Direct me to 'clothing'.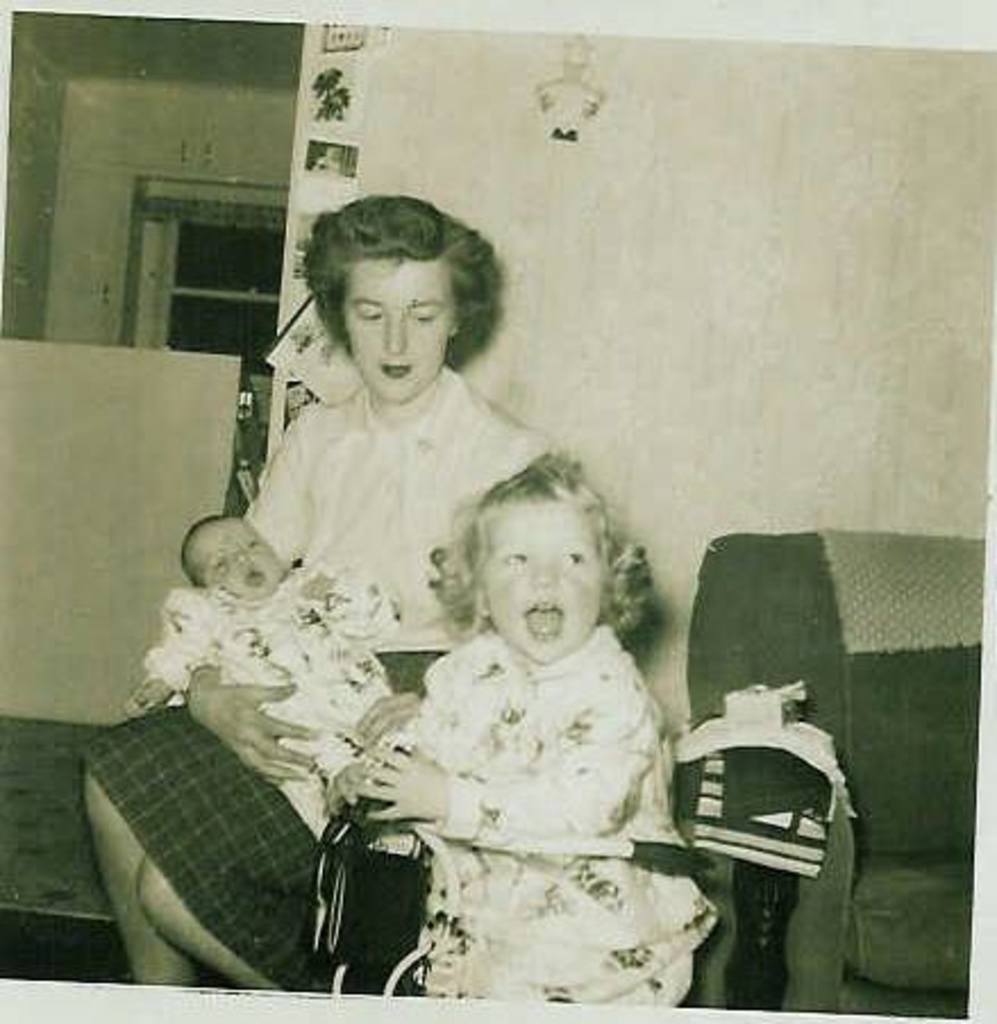
Direction: <box>98,173,663,994</box>.
